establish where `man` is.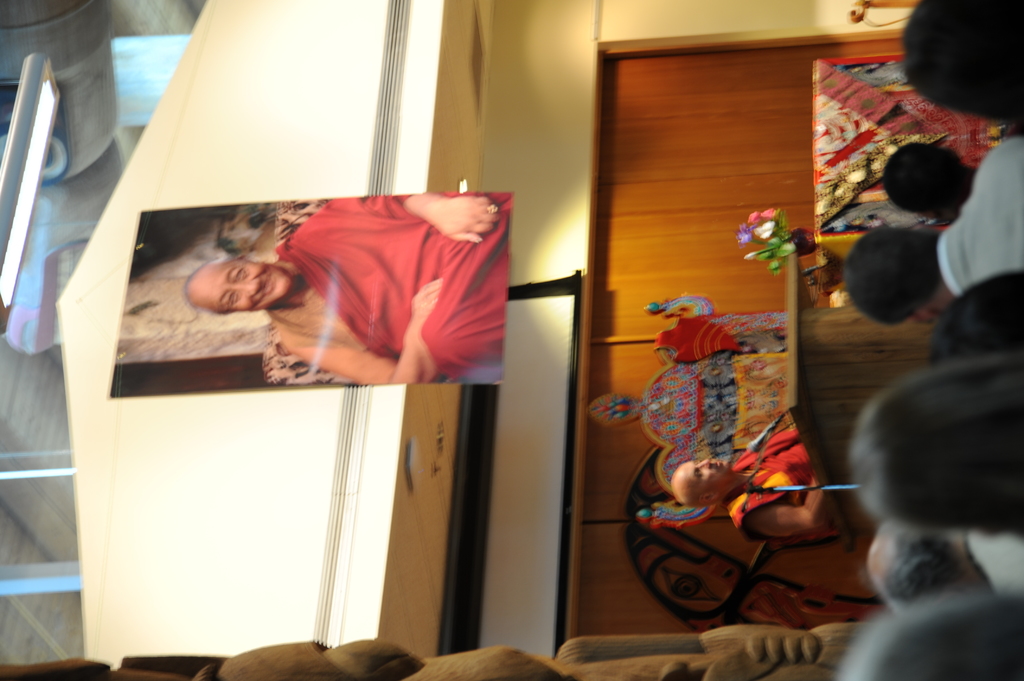
Established at {"x1": 184, "y1": 184, "x2": 506, "y2": 386}.
